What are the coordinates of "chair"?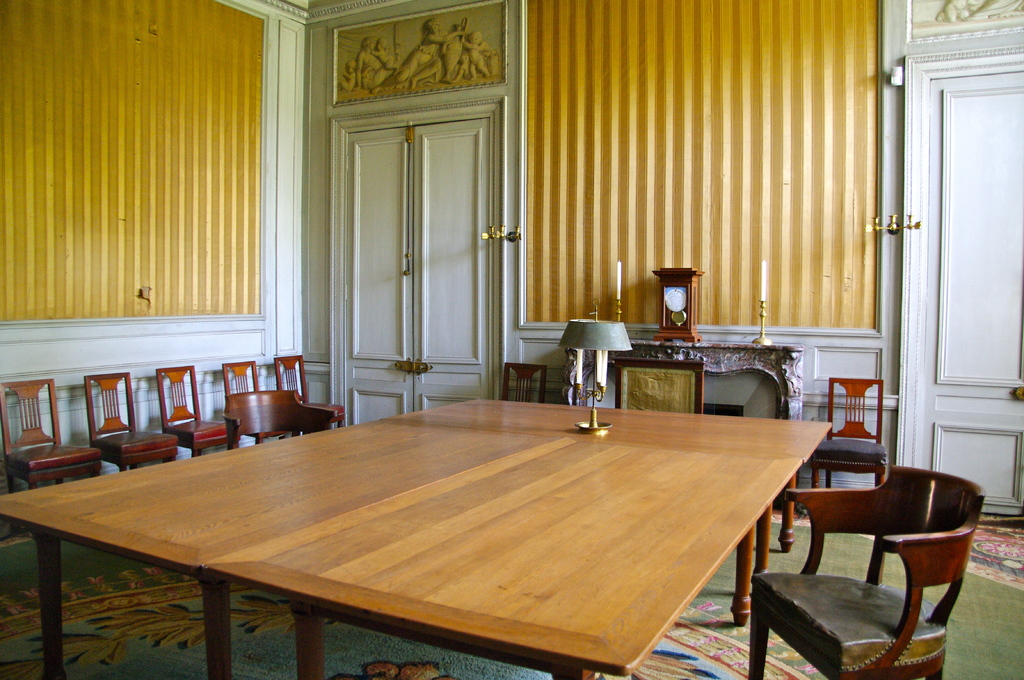
{"x1": 746, "y1": 434, "x2": 986, "y2": 672}.
